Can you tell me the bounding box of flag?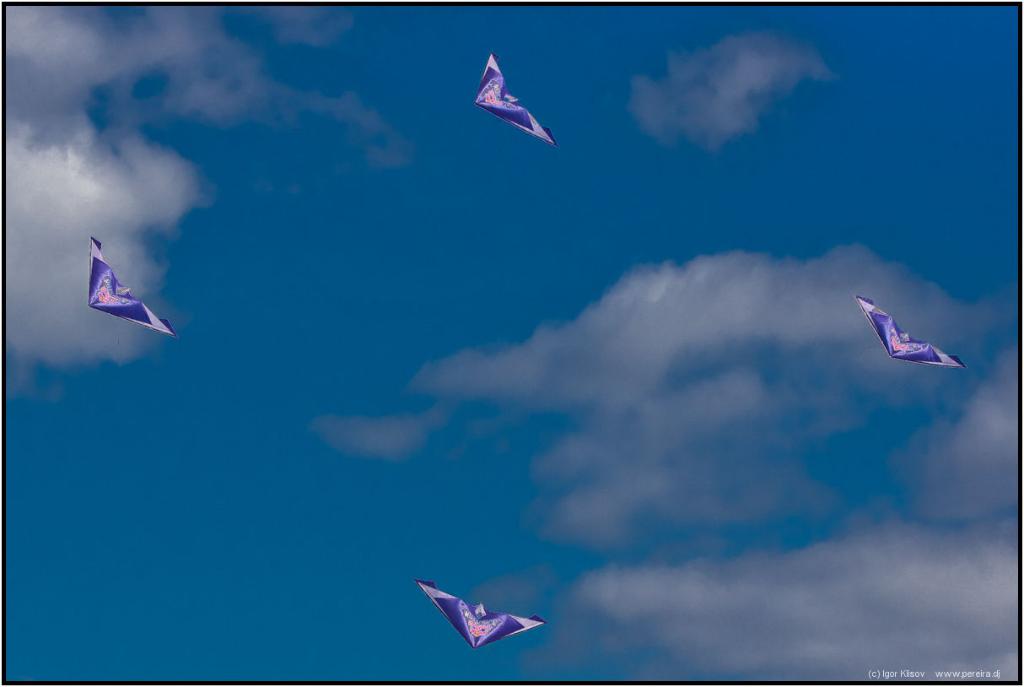
region(412, 576, 549, 653).
